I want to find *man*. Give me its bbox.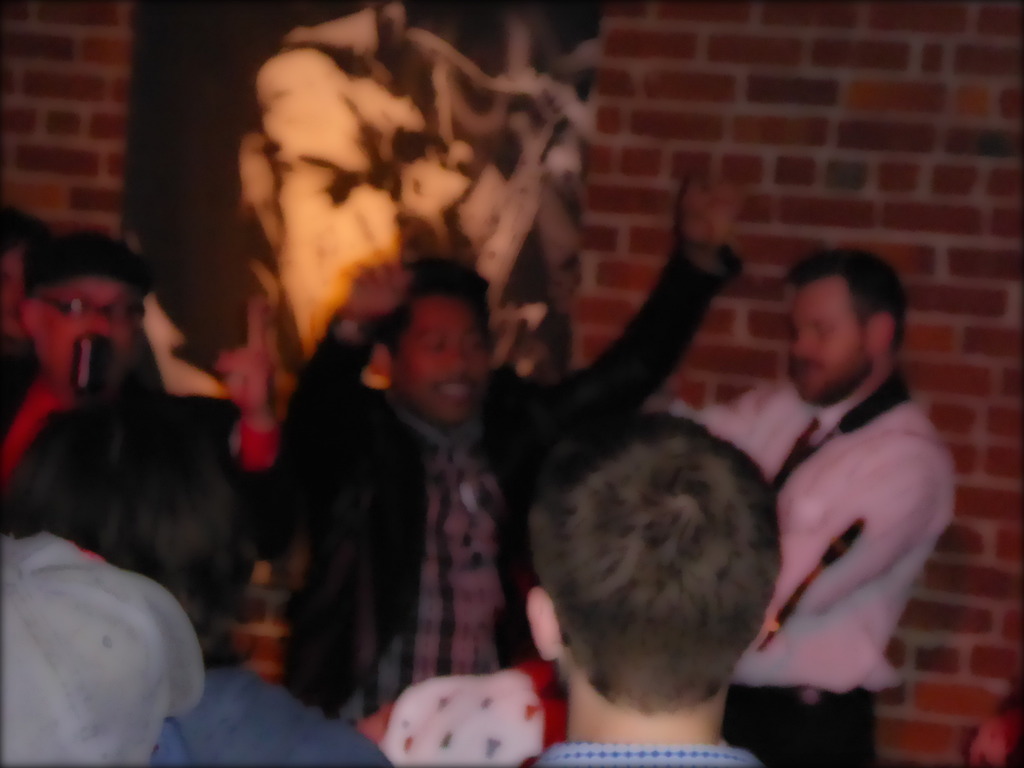
region(0, 223, 138, 524).
